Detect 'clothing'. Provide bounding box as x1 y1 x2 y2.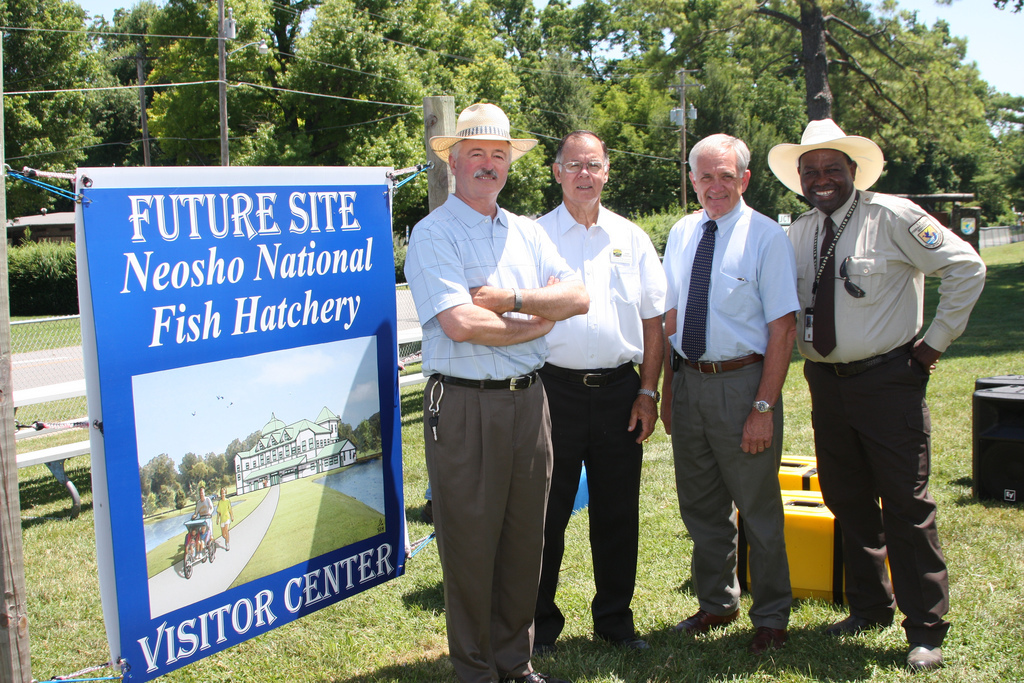
413 158 571 657.
